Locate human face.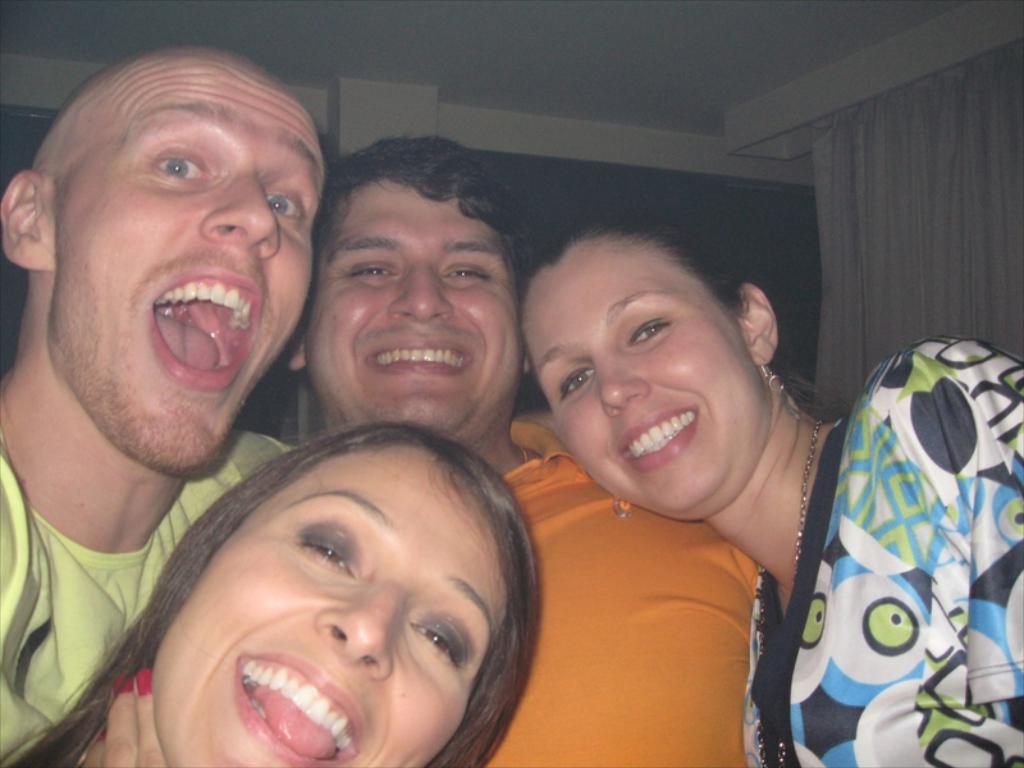
Bounding box: x1=522 y1=241 x2=764 y2=524.
